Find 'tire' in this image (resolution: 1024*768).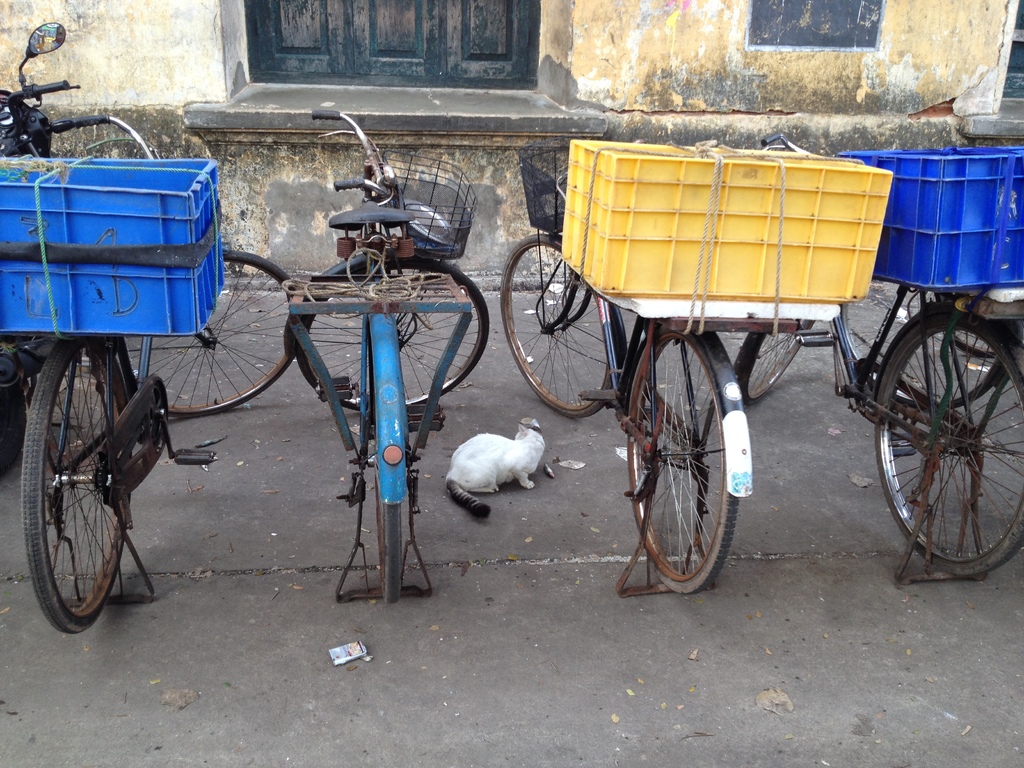
<bbox>26, 355, 156, 628</bbox>.
